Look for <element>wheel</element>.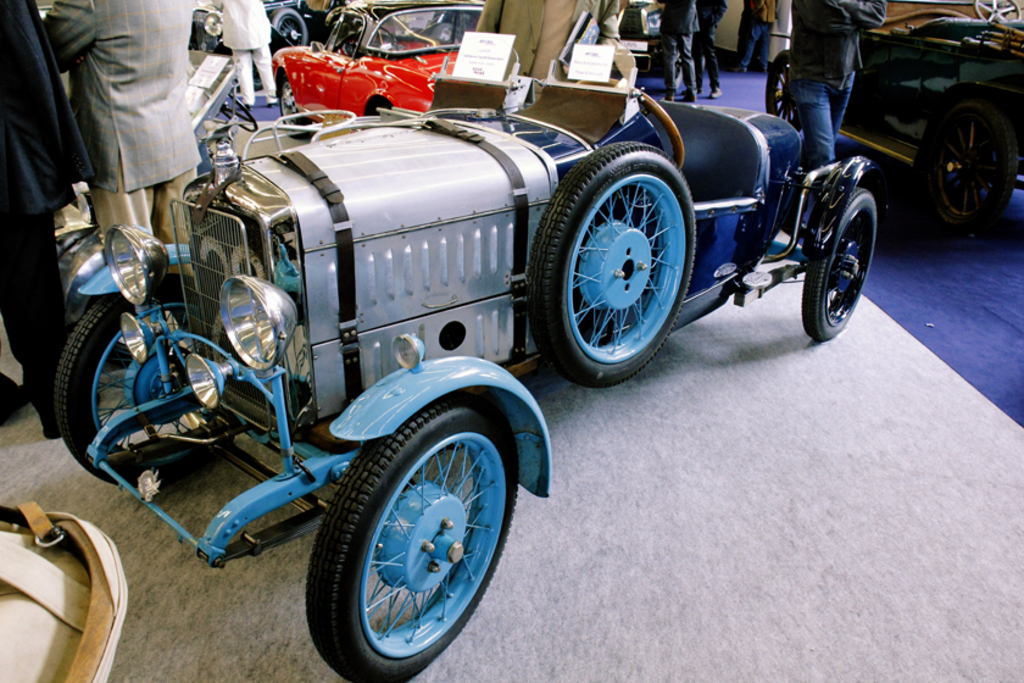
Found: left=762, top=50, right=812, bottom=138.
